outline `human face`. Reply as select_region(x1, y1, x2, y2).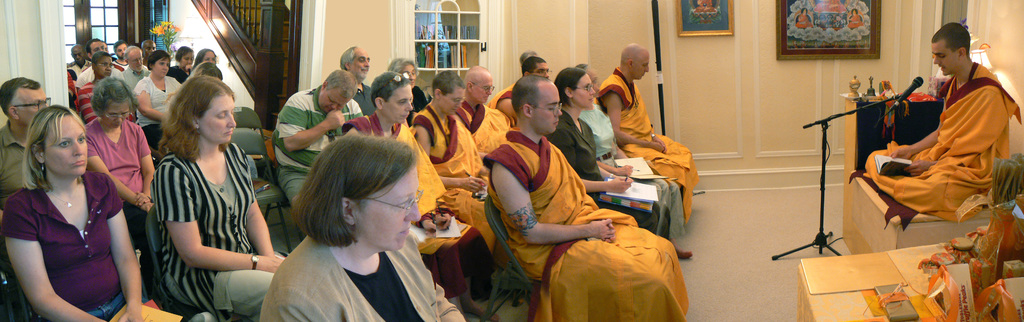
select_region(93, 41, 104, 56).
